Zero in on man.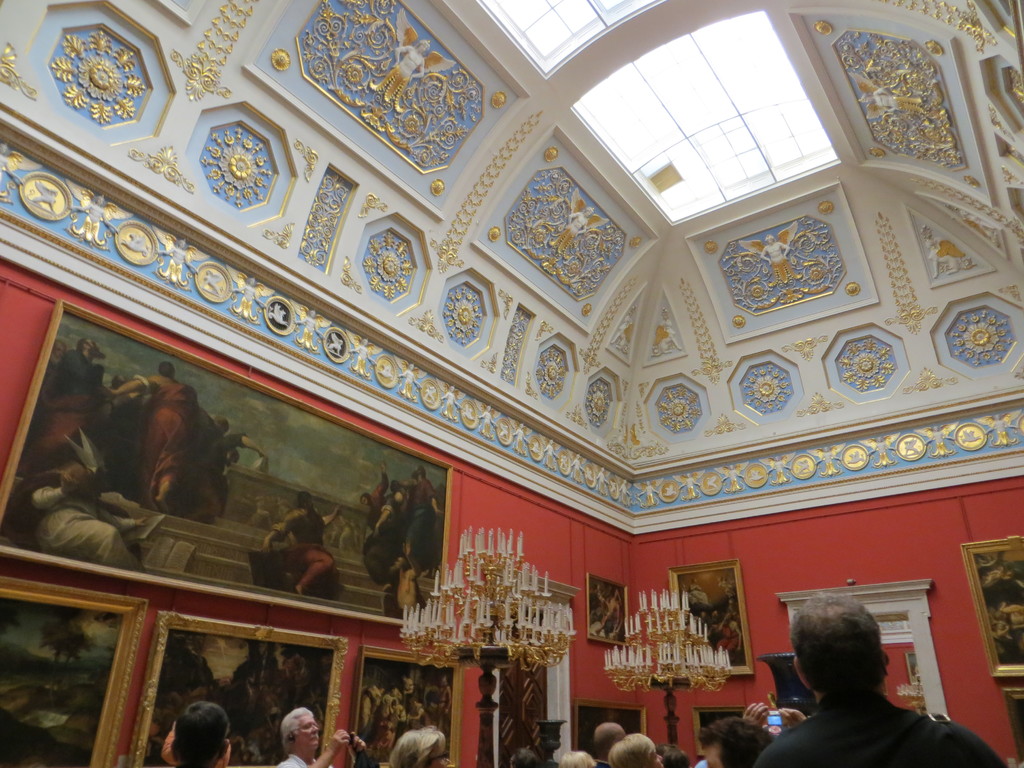
Zeroed in: rect(757, 602, 956, 760).
